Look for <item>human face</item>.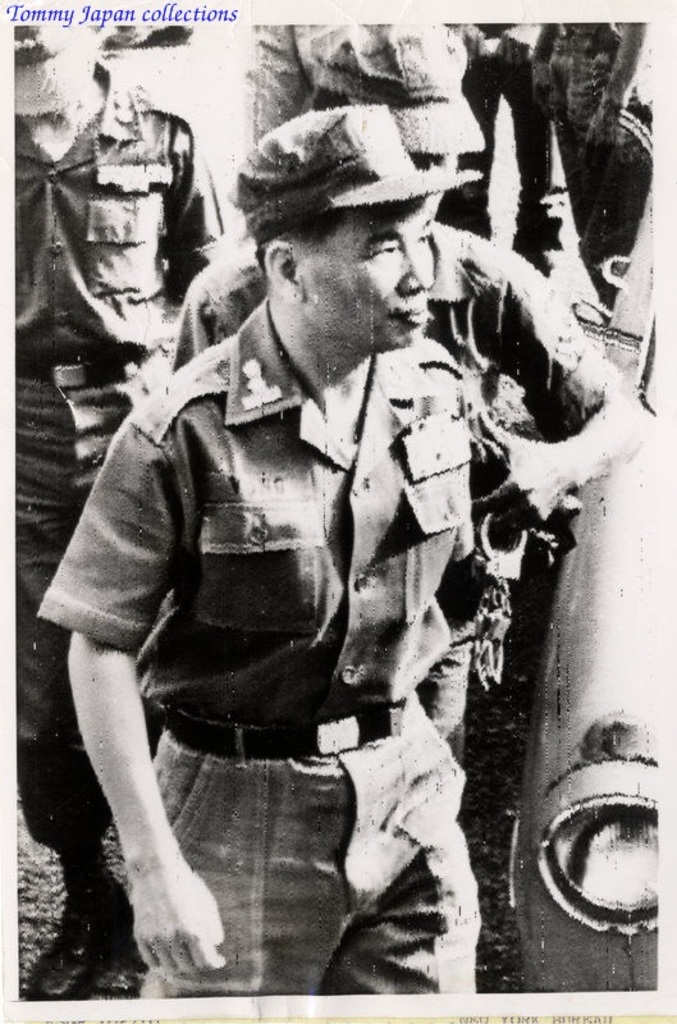
Found: BBox(6, 101, 77, 164).
